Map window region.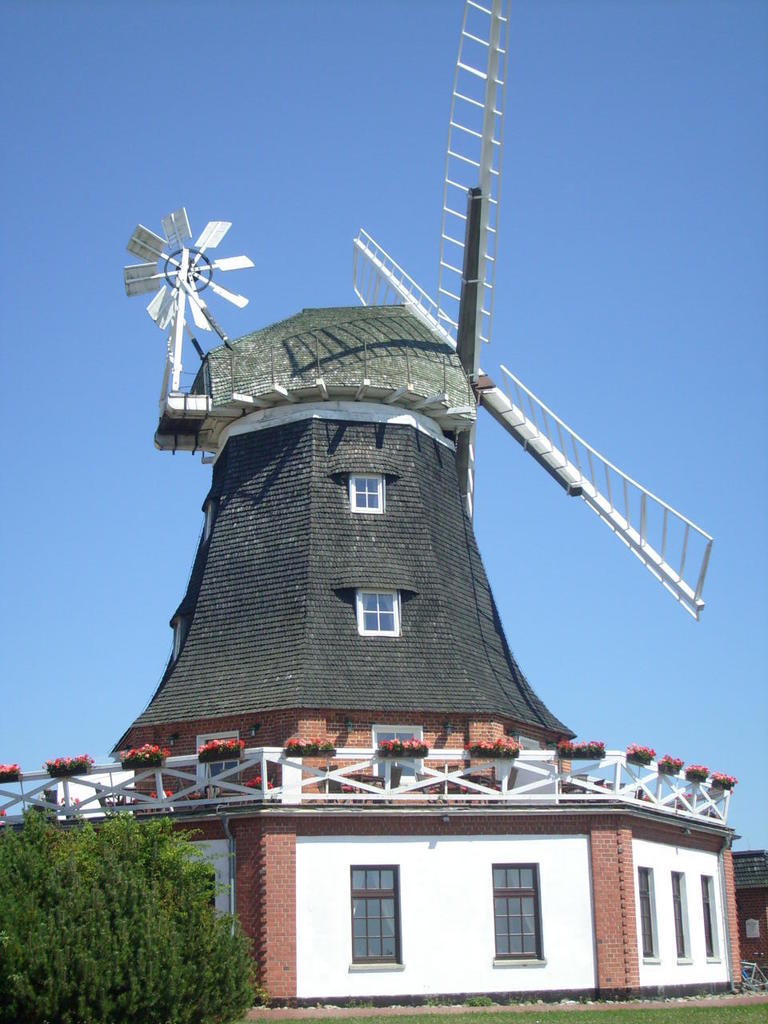
Mapped to crop(702, 878, 725, 958).
